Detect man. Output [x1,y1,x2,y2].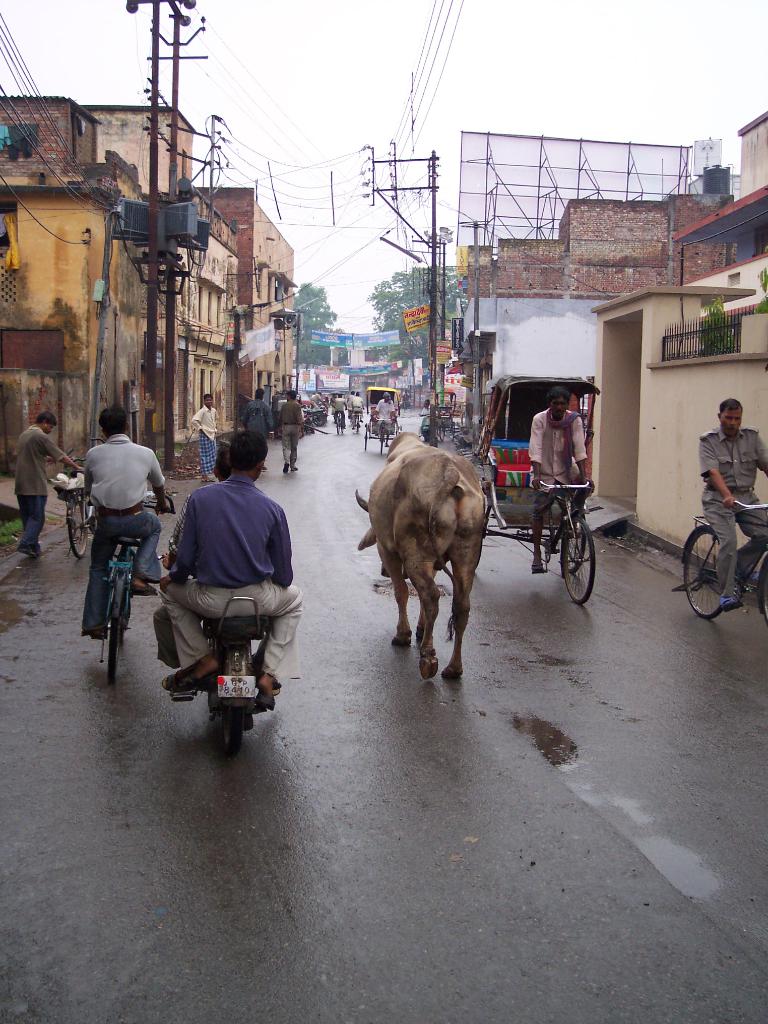
[352,390,367,431].
